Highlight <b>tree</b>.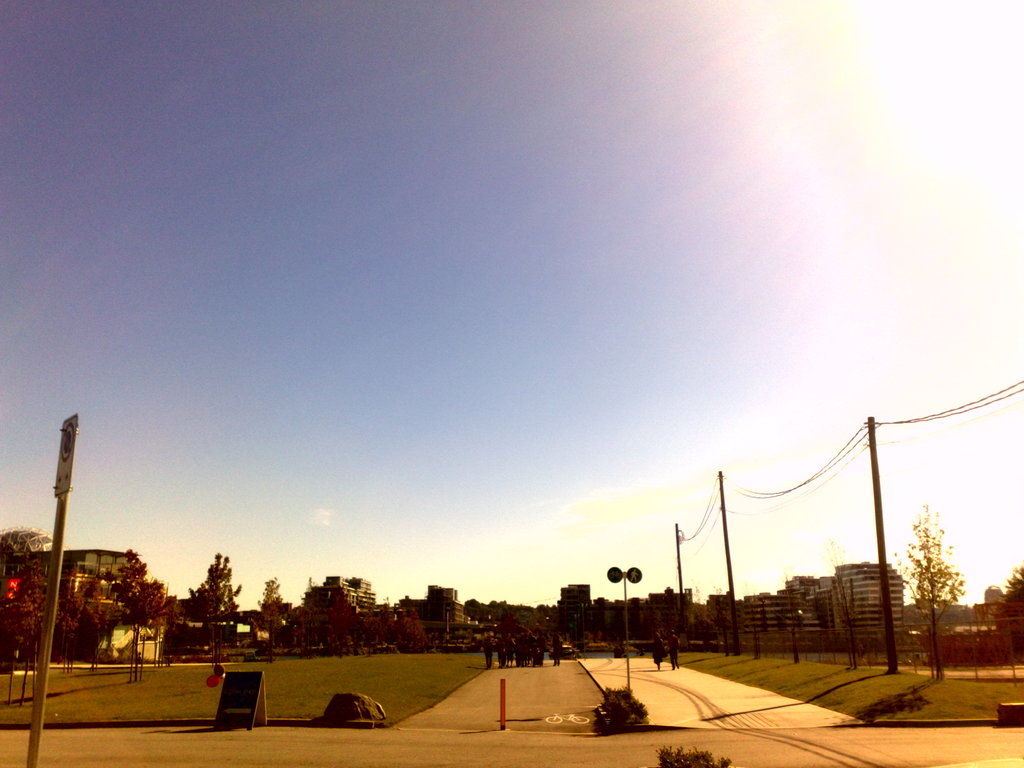
Highlighted region: bbox(156, 589, 182, 663).
